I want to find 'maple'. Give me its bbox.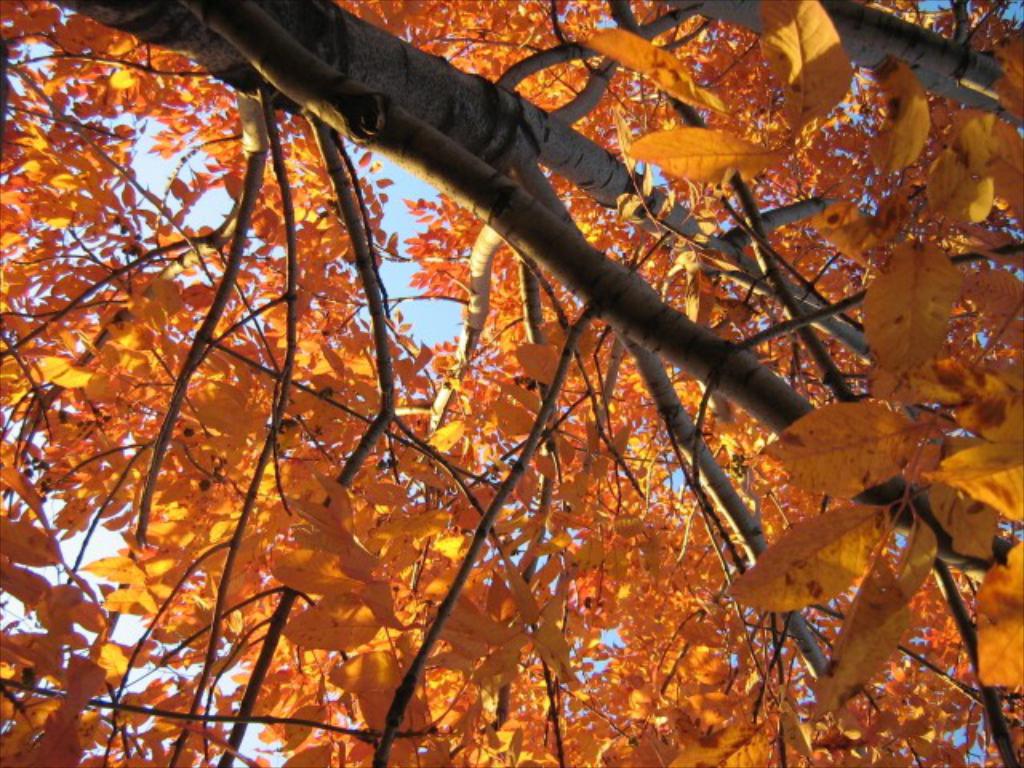
region(0, 0, 414, 766).
